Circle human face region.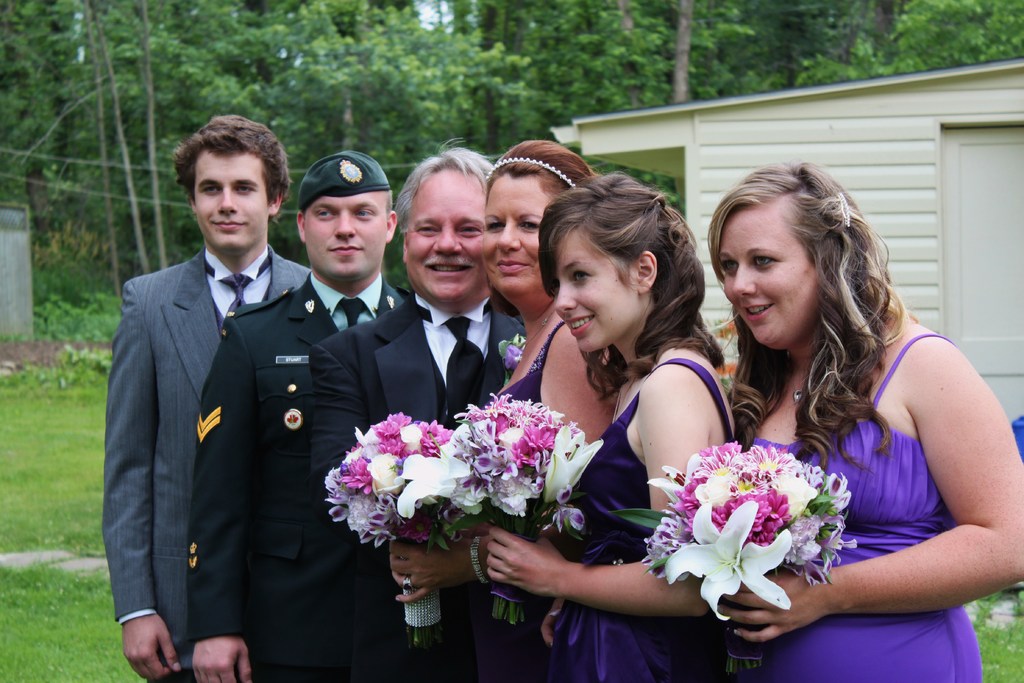
Region: bbox=[194, 149, 270, 253].
